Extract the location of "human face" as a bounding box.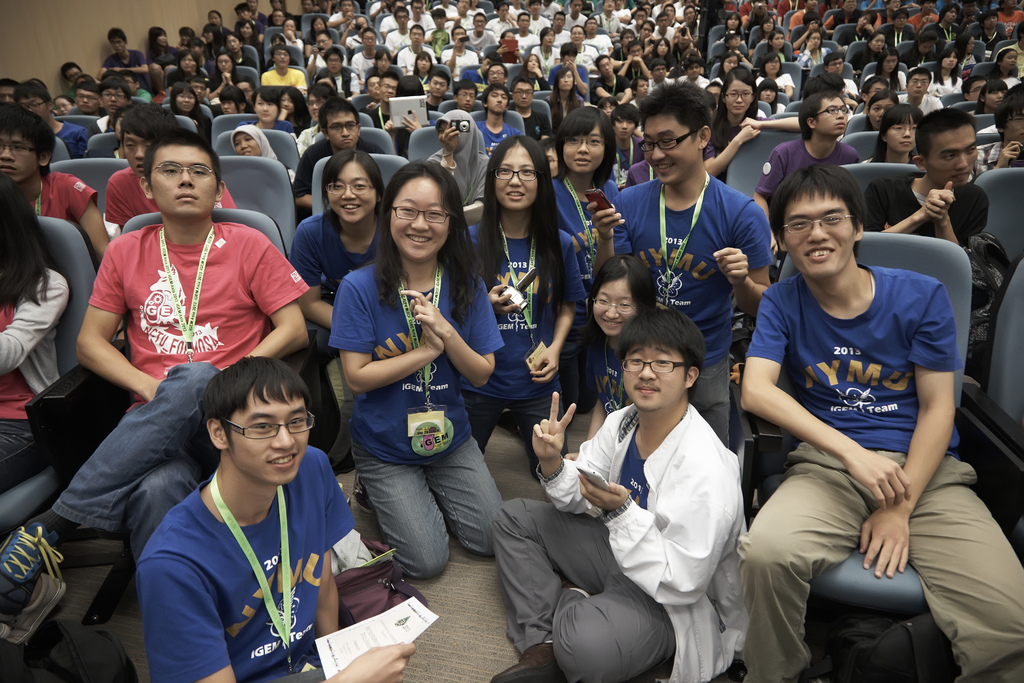
986, 90, 1007, 110.
